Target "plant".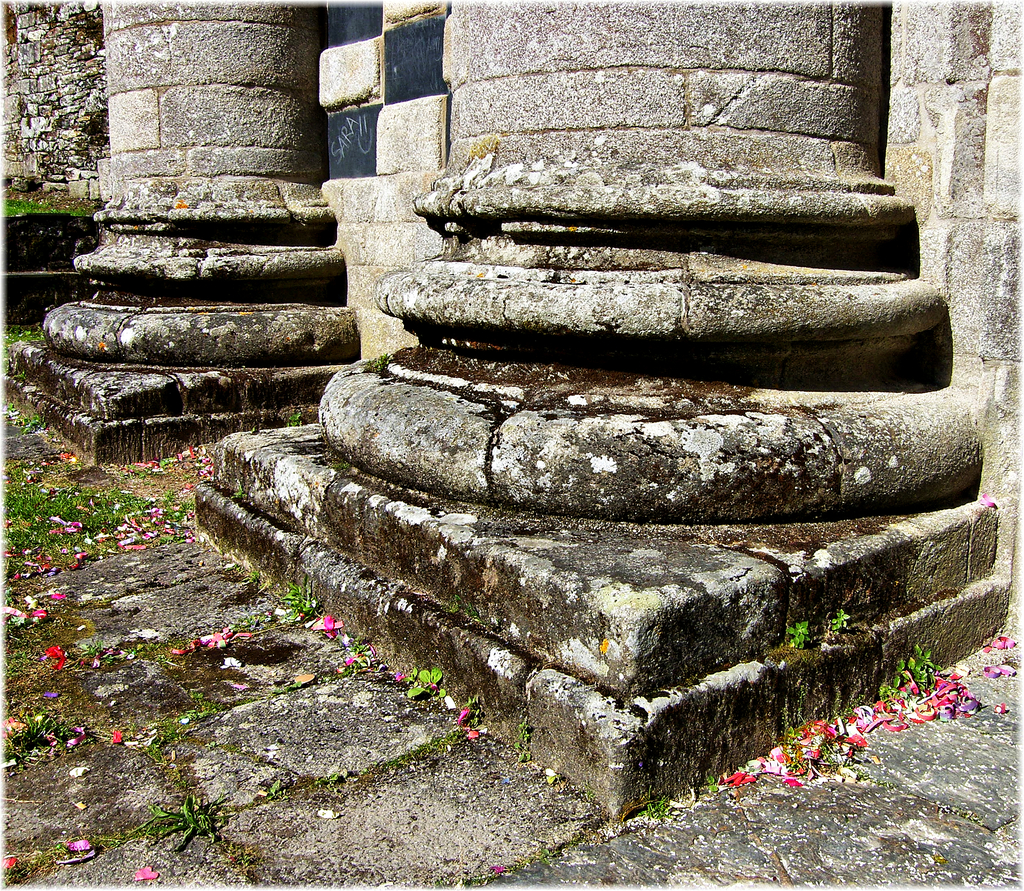
Target region: left=780, top=712, right=867, bottom=773.
